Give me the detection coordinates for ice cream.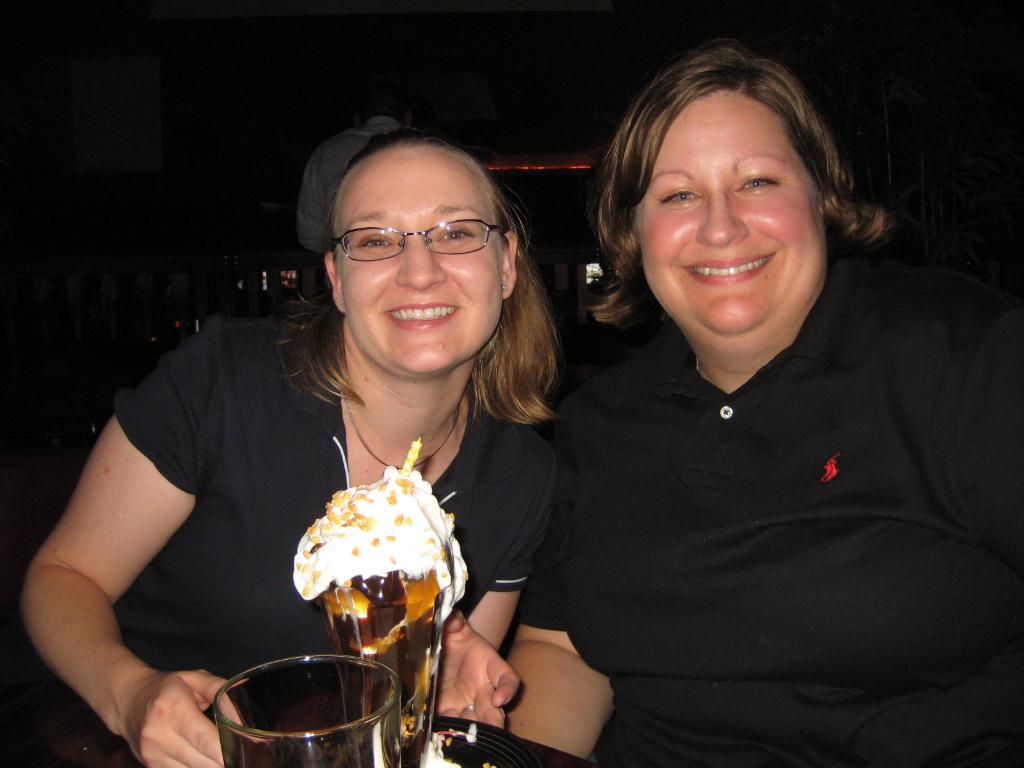
(292,463,473,767).
